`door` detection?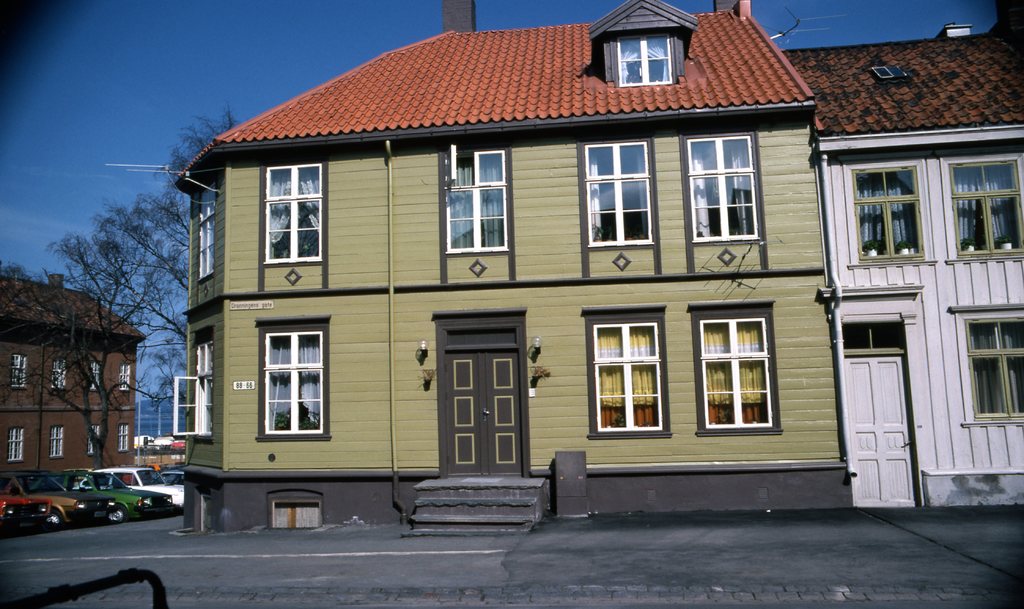
crop(438, 321, 524, 496)
